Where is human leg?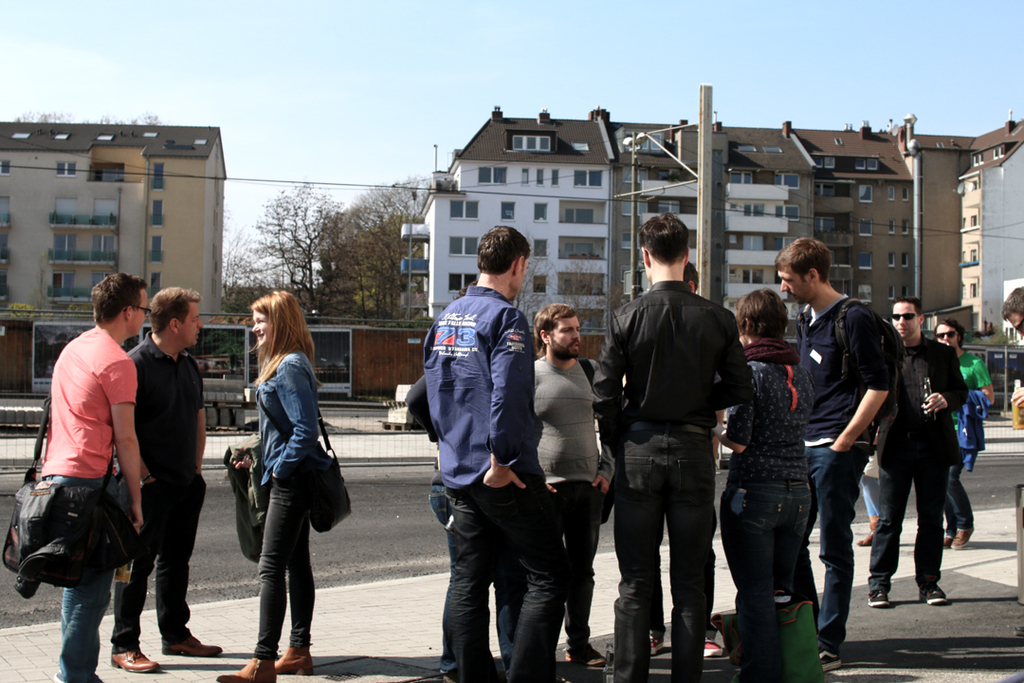
[left=722, top=480, right=793, bottom=603].
